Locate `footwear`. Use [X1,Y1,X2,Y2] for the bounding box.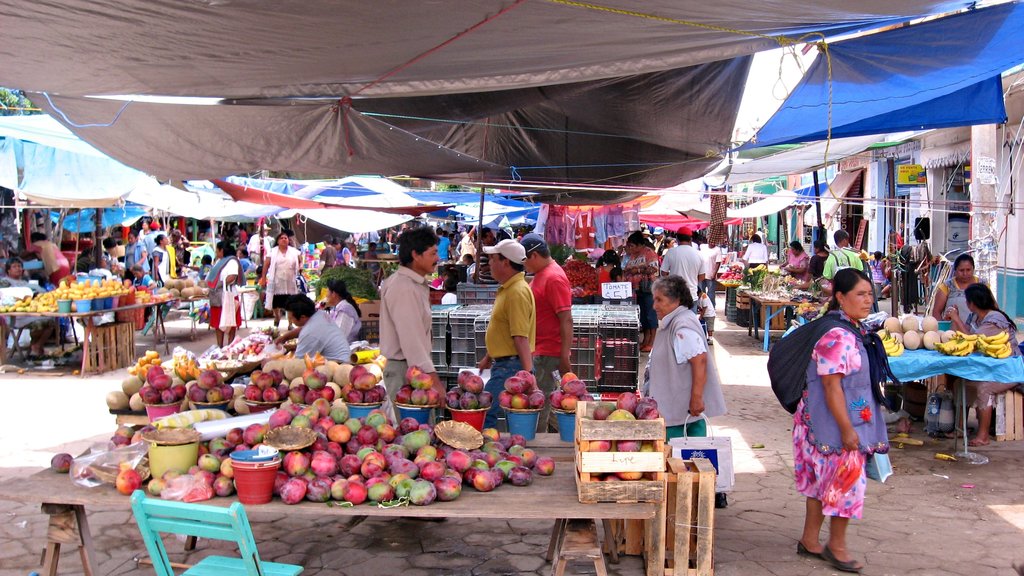
[711,488,726,512].
